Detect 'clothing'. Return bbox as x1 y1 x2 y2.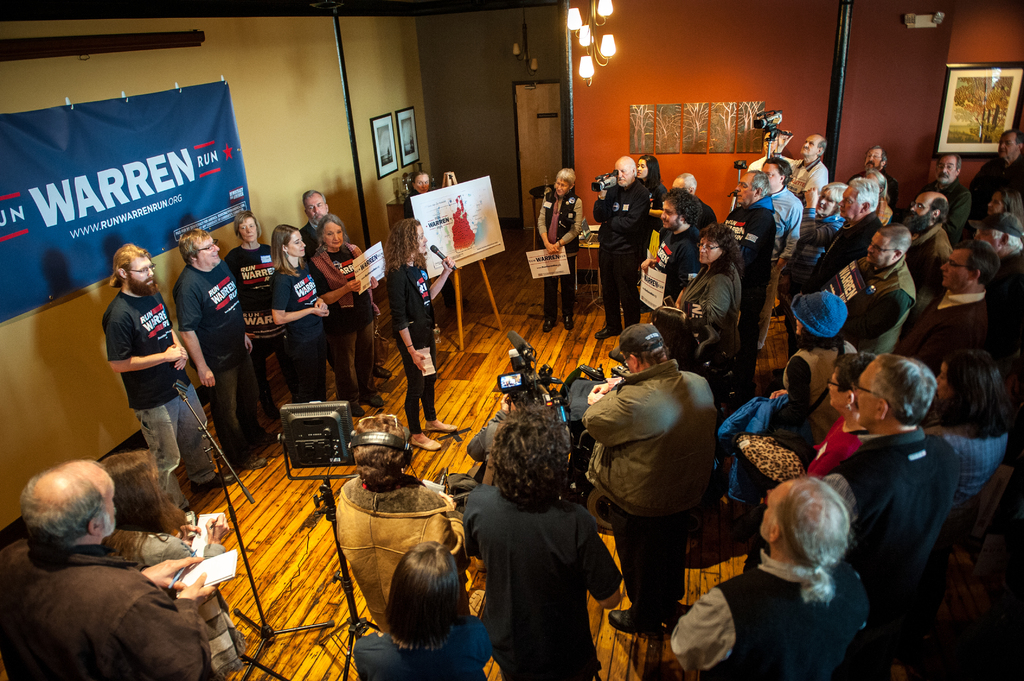
356 625 496 680.
